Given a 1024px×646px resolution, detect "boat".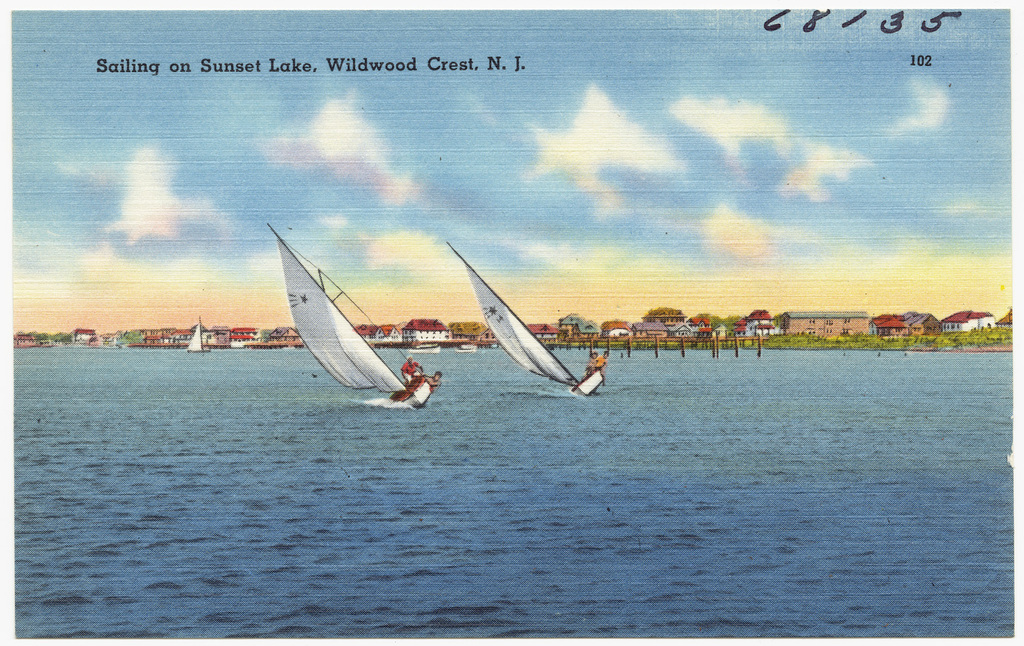
[x1=267, y1=237, x2=451, y2=424].
